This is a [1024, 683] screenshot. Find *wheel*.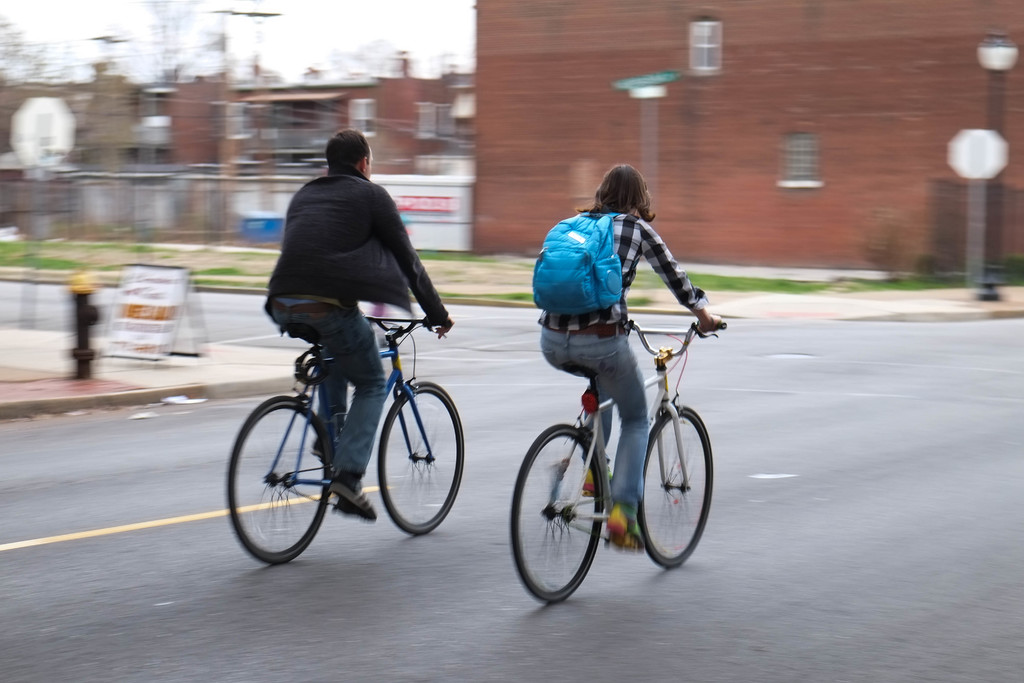
Bounding box: x1=639 y1=407 x2=712 y2=568.
